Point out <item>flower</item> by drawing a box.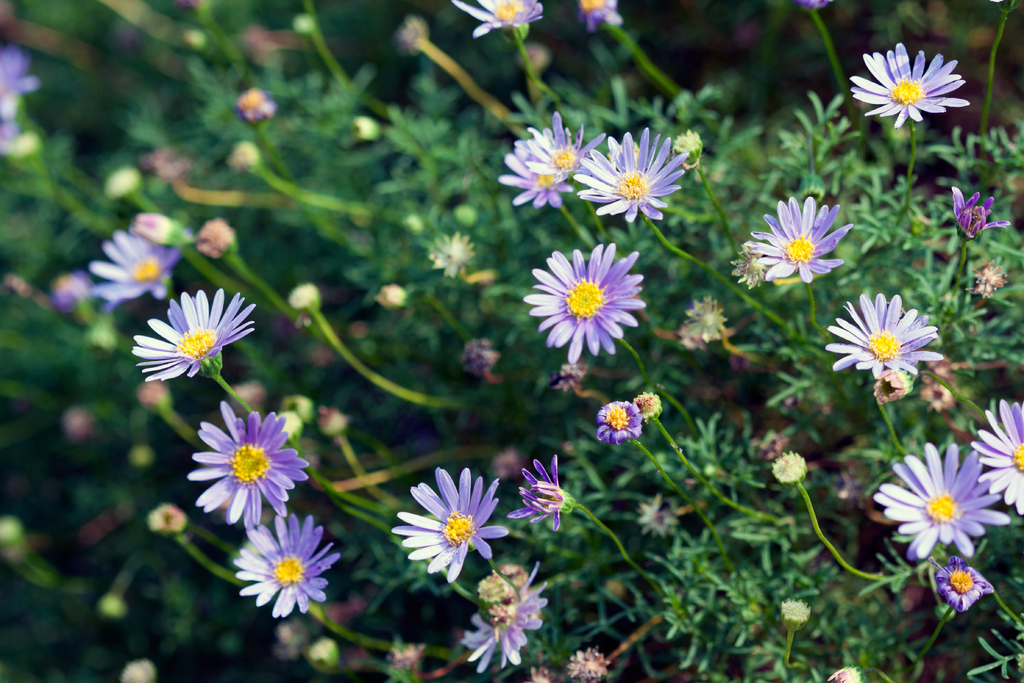
x1=570, y1=126, x2=691, y2=220.
